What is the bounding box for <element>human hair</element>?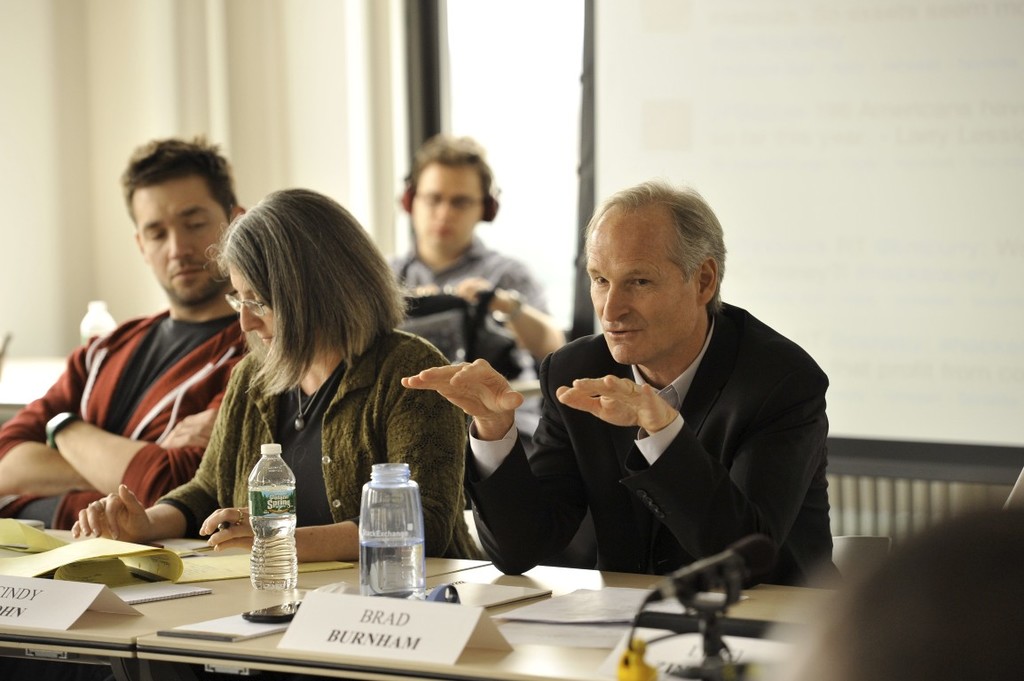
Rect(796, 508, 1023, 680).
